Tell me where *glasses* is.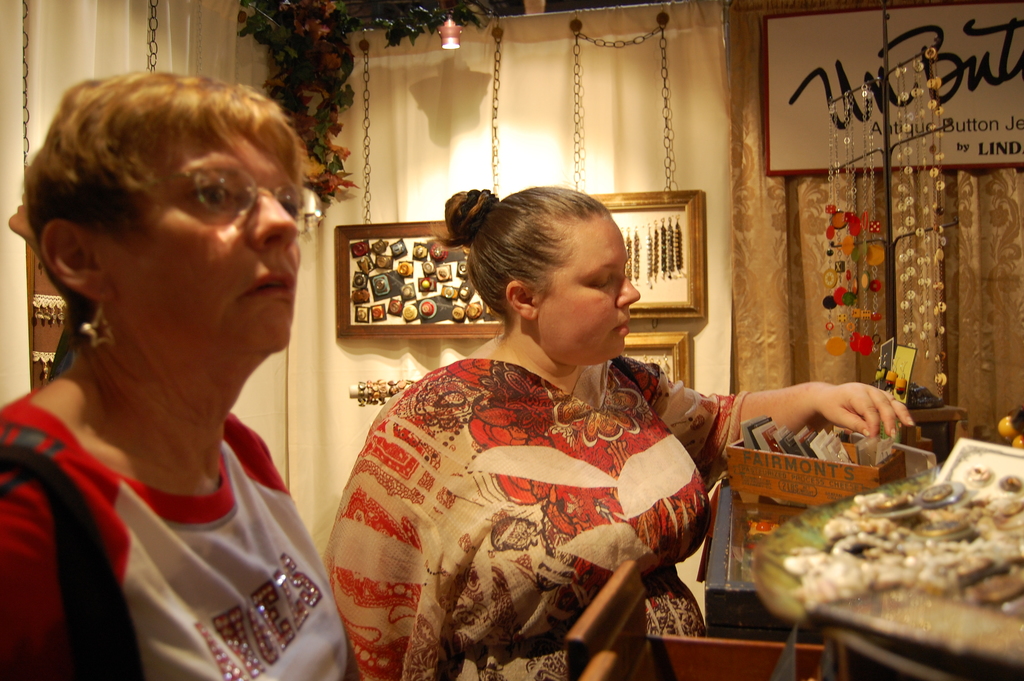
*glasses* is at rect(114, 157, 312, 235).
